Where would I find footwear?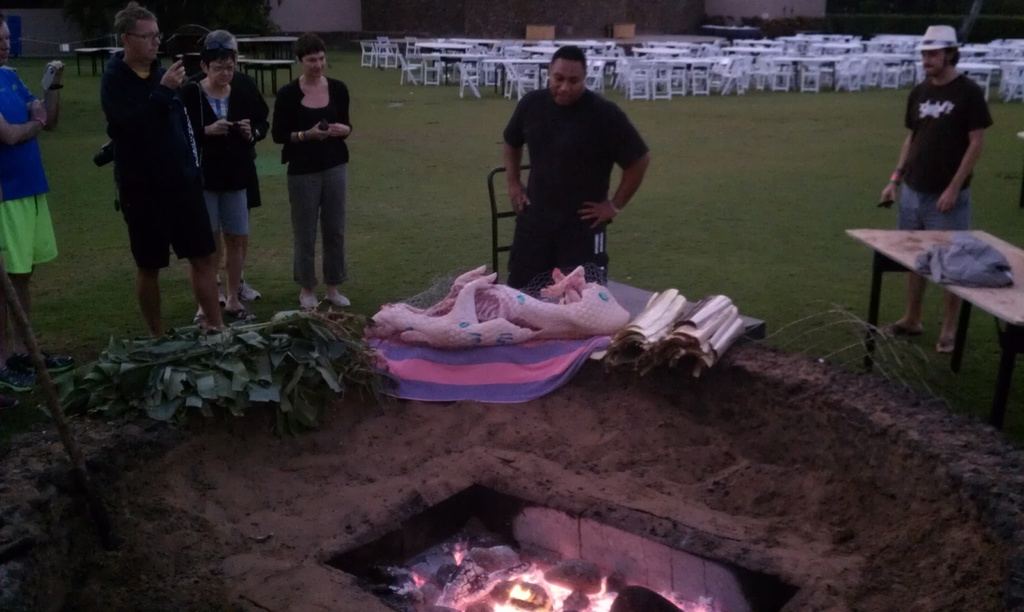
At box(932, 331, 954, 356).
